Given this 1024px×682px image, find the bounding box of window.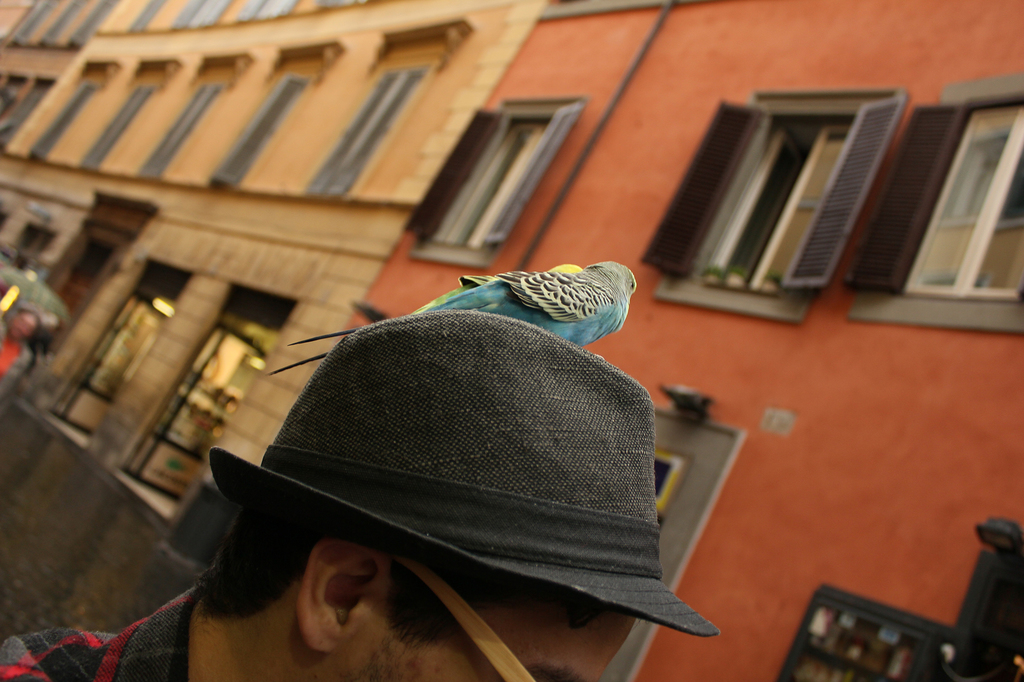
{"left": 77, "top": 57, "right": 186, "bottom": 168}.
